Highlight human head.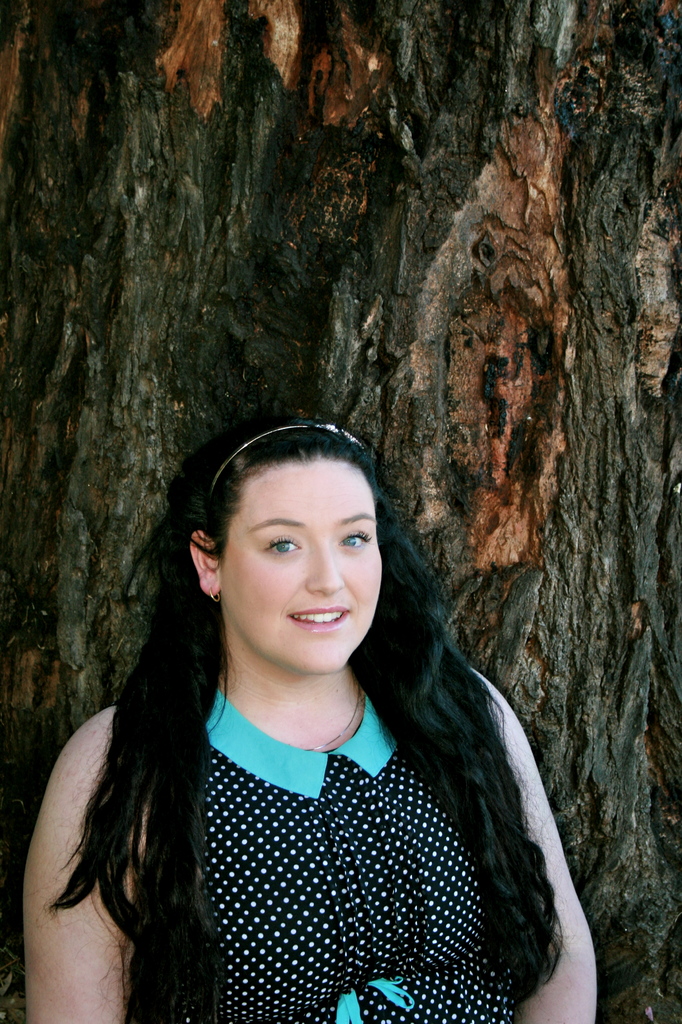
Highlighted region: rect(197, 412, 390, 657).
